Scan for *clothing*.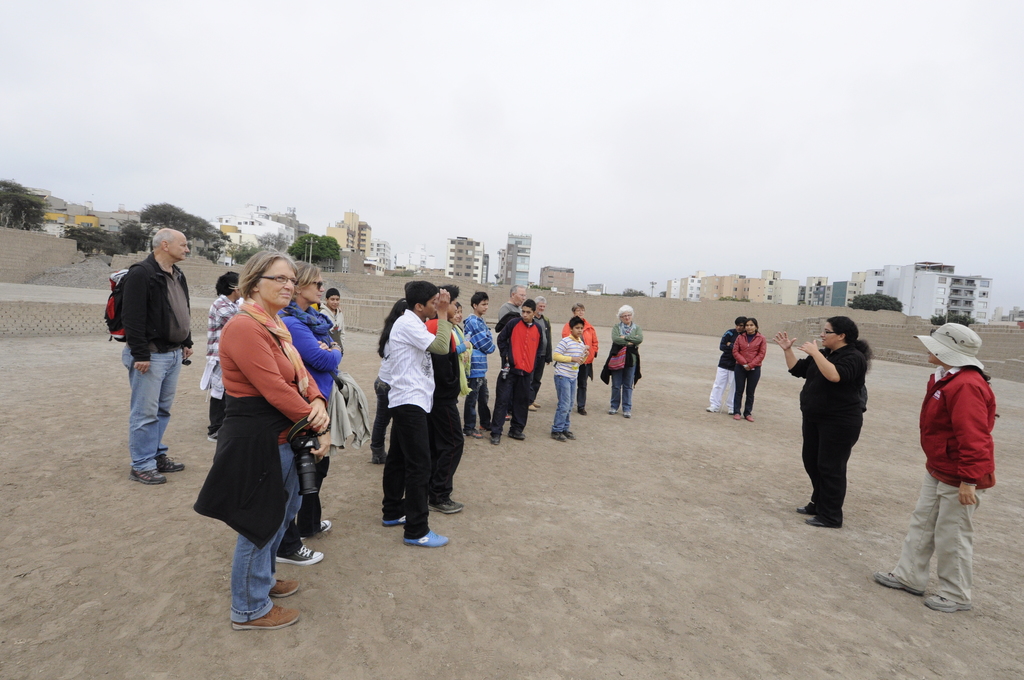
Scan result: <region>731, 327, 769, 413</region>.
